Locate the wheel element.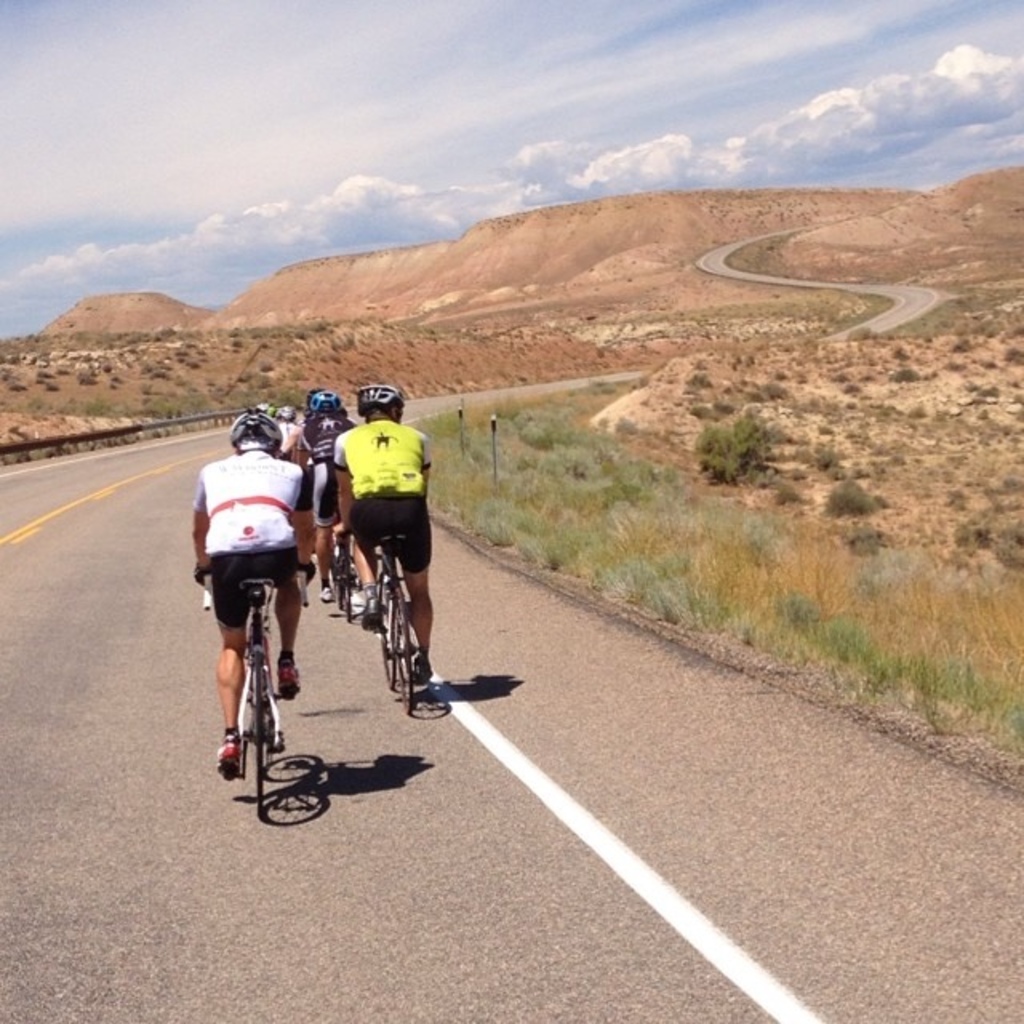
Element bbox: (x1=378, y1=584, x2=395, y2=682).
